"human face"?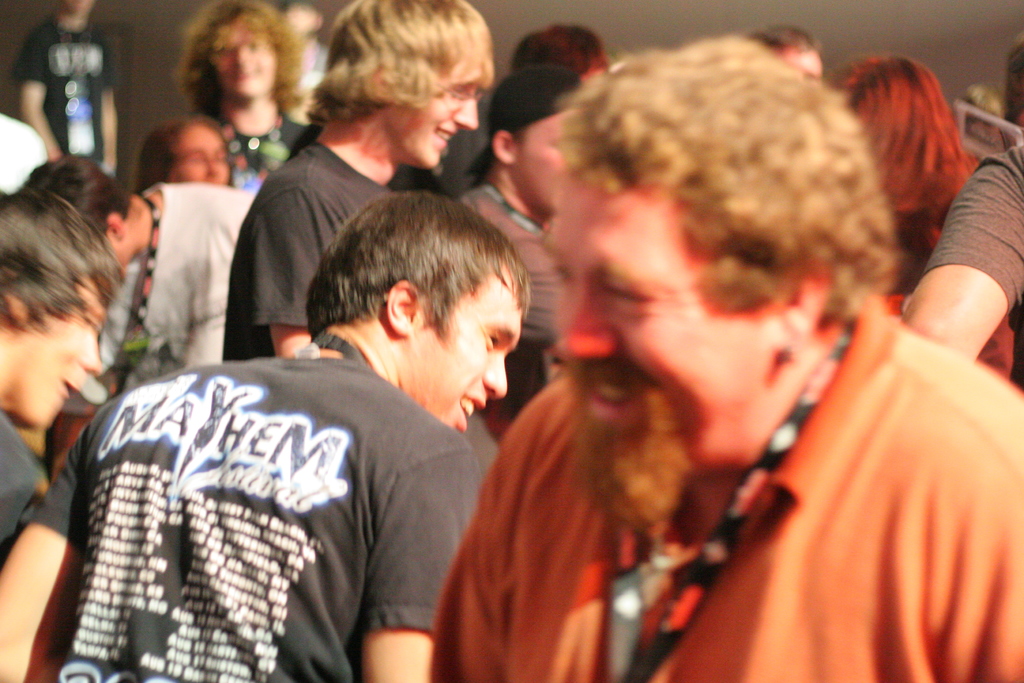
{"left": 20, "top": 277, "right": 108, "bottom": 424}
